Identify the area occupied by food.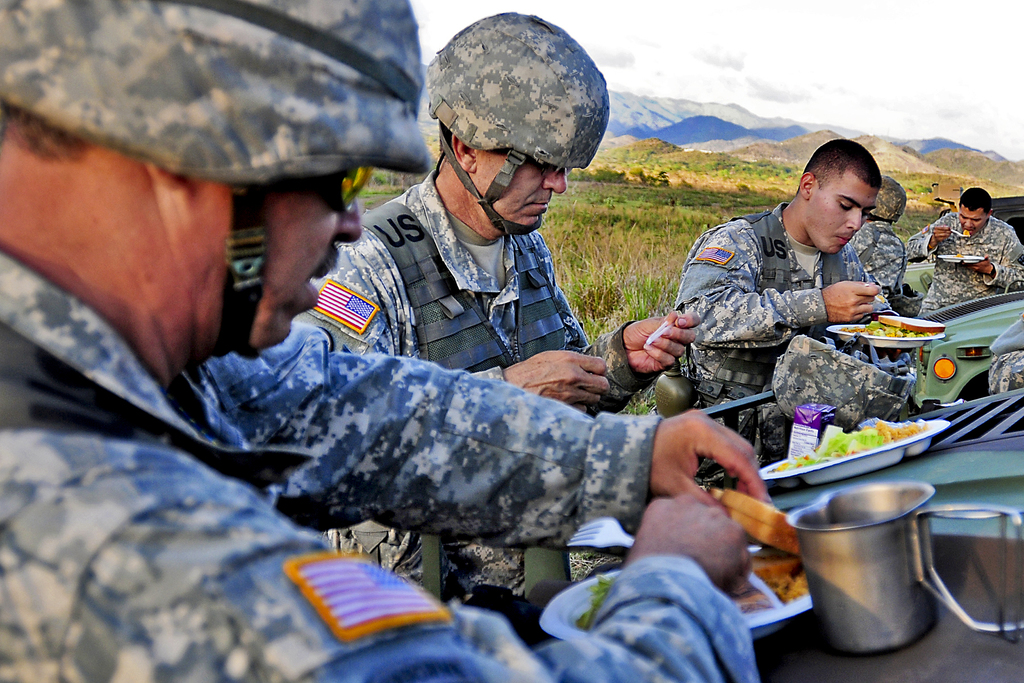
Area: crop(836, 317, 938, 337).
